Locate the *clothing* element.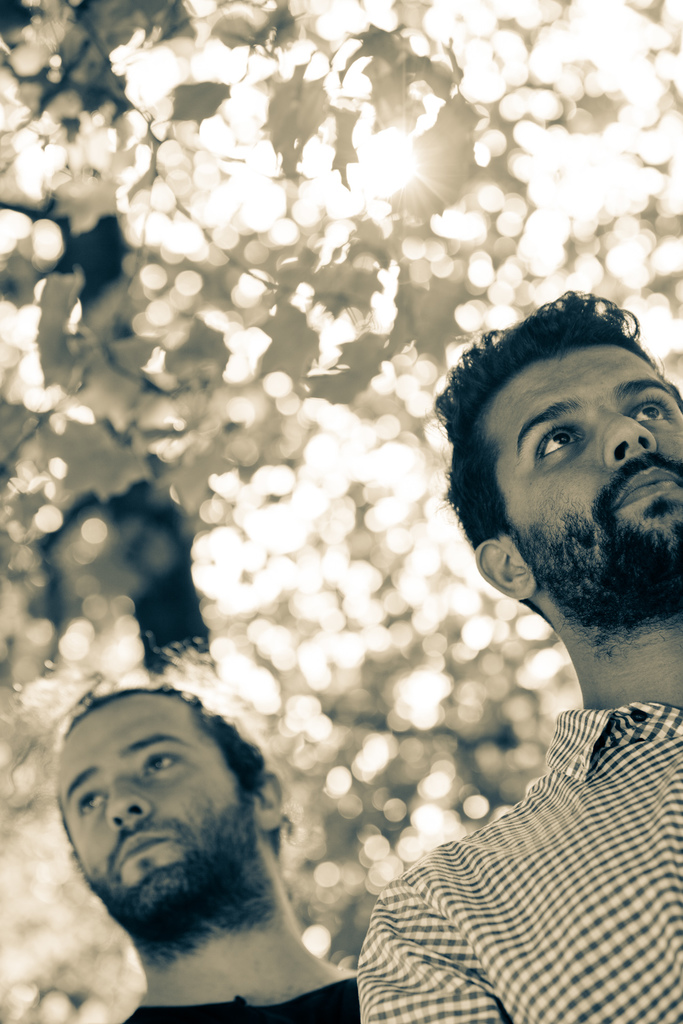
Element bbox: [x1=125, y1=968, x2=361, y2=1023].
